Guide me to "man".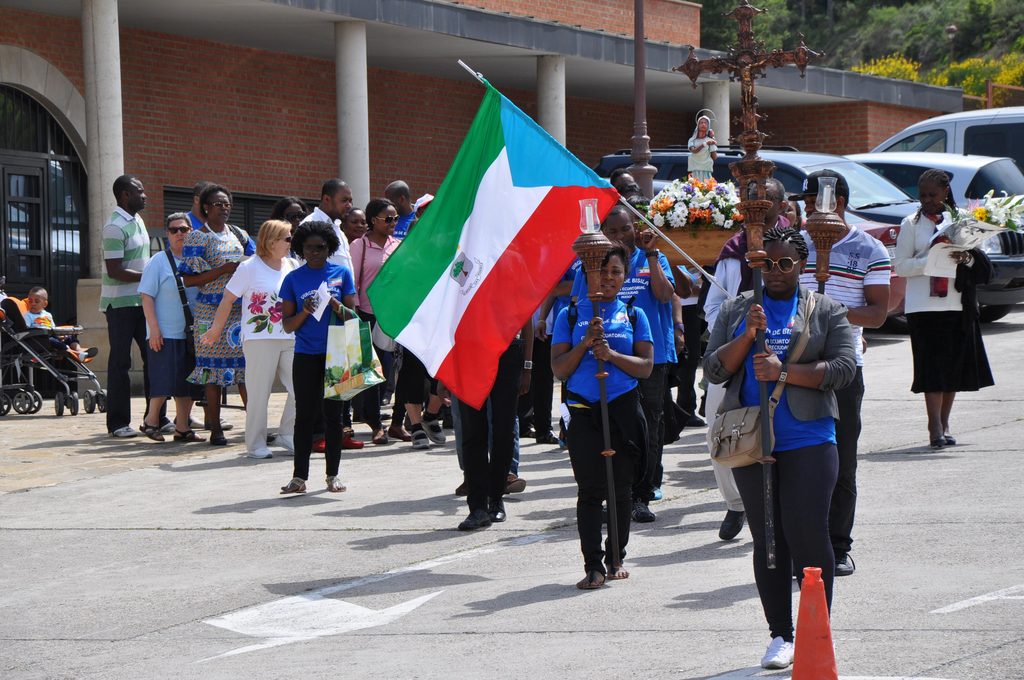
Guidance: bbox(571, 205, 678, 524).
